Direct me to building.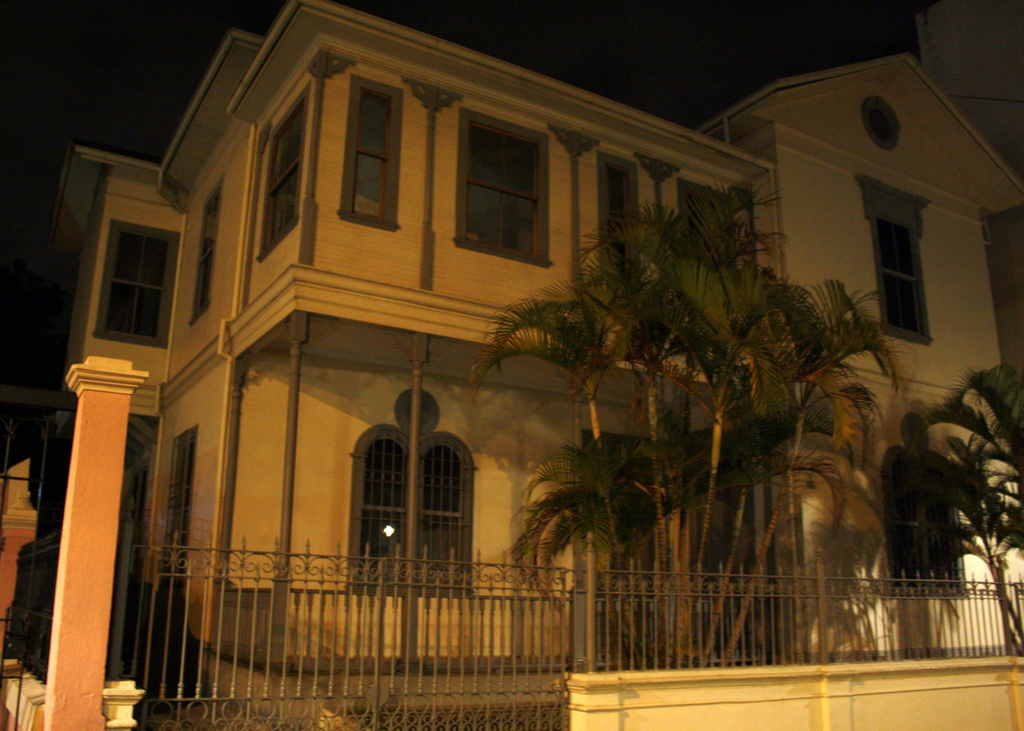
Direction: x1=0, y1=0, x2=1023, y2=730.
